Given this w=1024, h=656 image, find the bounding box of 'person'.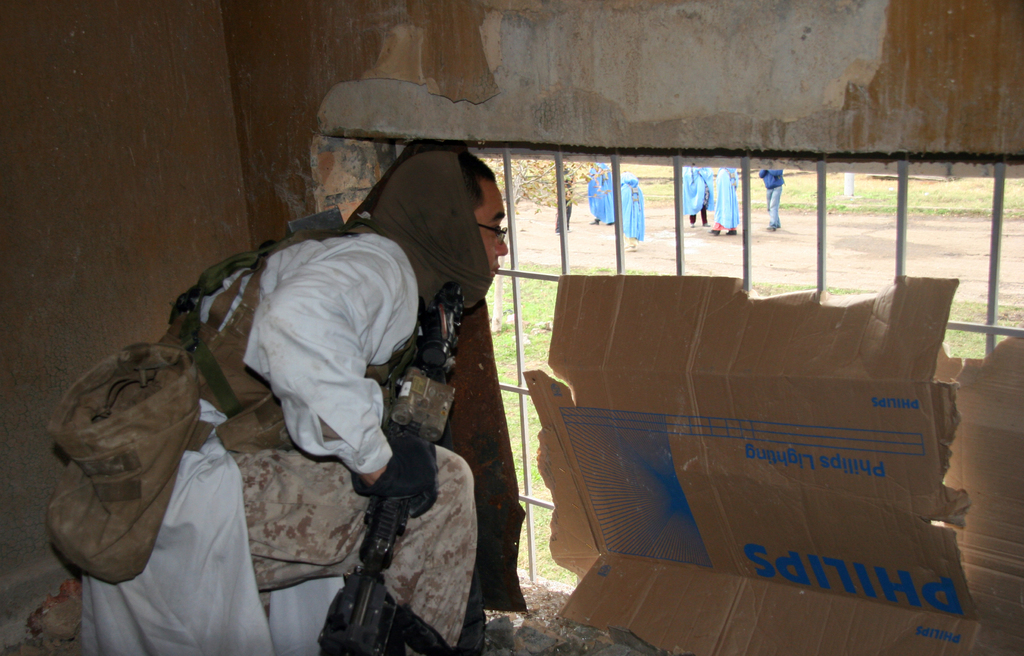
bbox(586, 161, 611, 224).
